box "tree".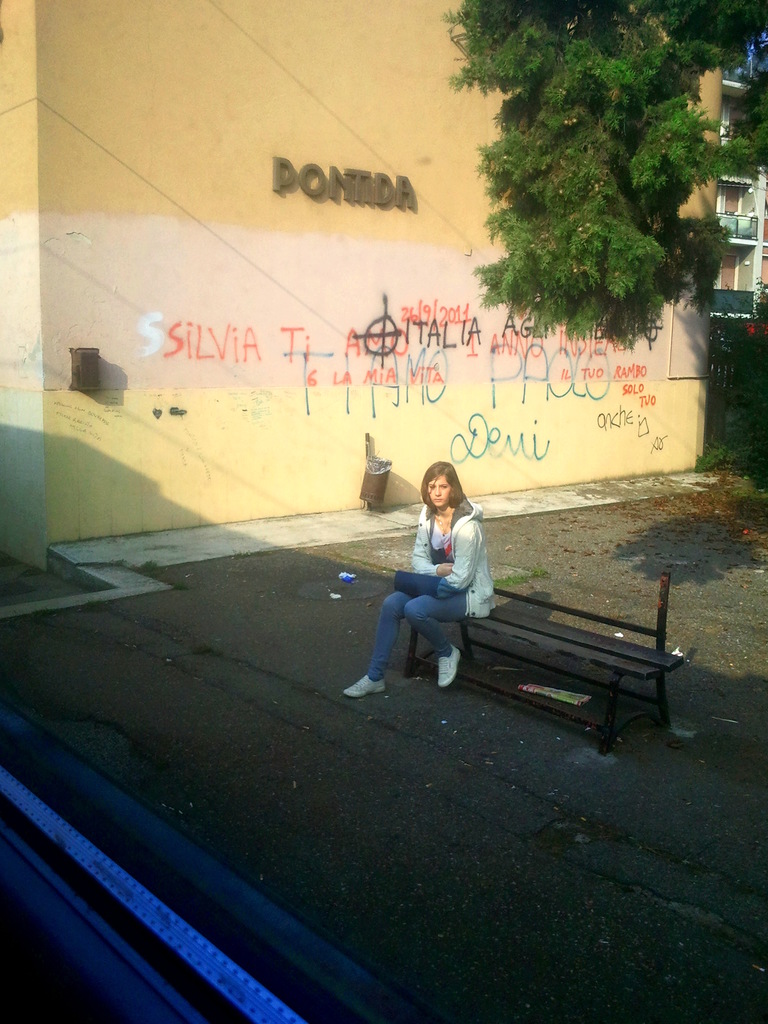
l=390, t=61, r=720, b=457.
